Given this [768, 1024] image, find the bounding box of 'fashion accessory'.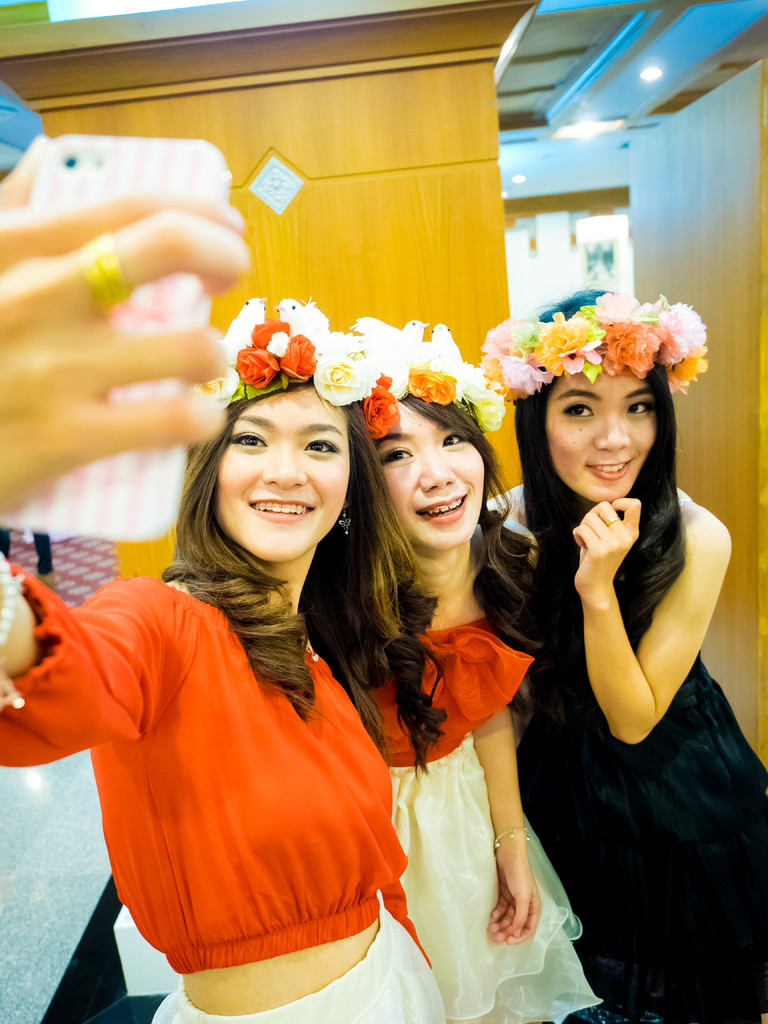
left=345, top=316, right=506, bottom=435.
